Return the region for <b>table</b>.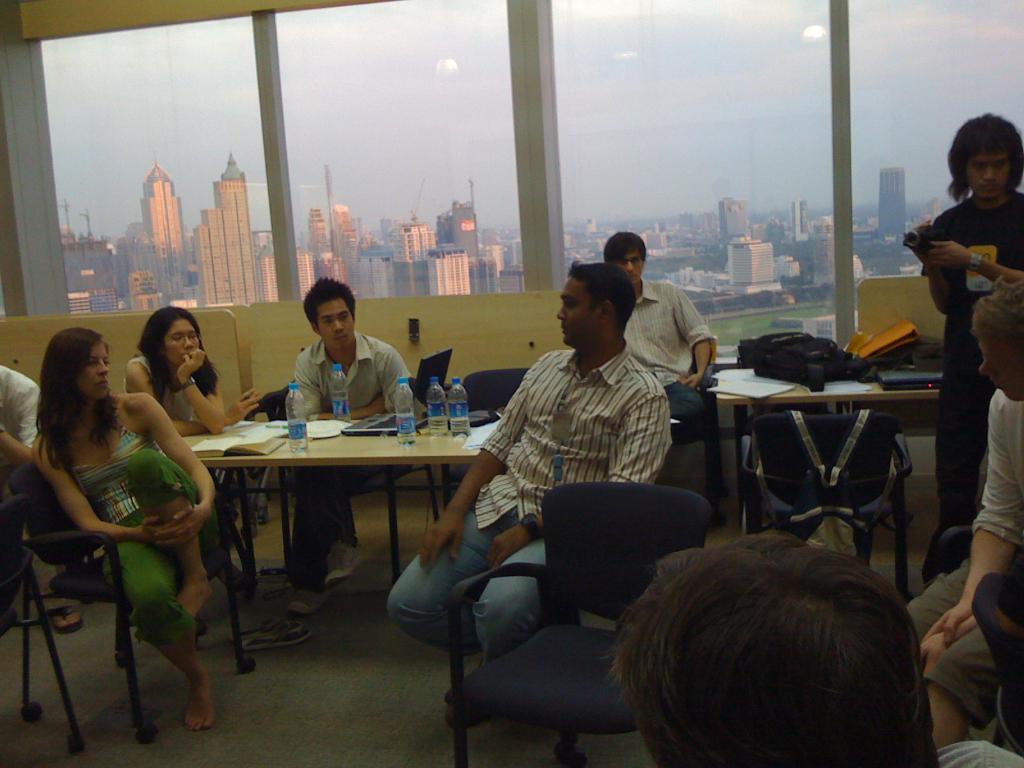
BBox(710, 379, 948, 529).
